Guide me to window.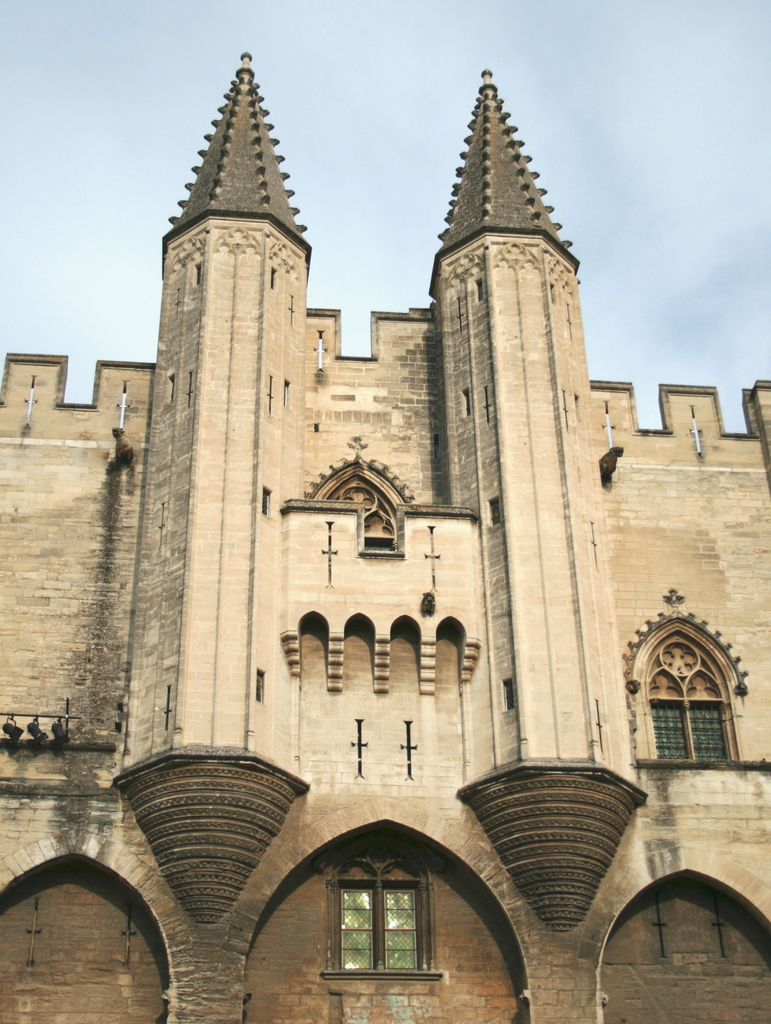
Guidance: pyautogui.locateOnScreen(317, 468, 413, 556).
